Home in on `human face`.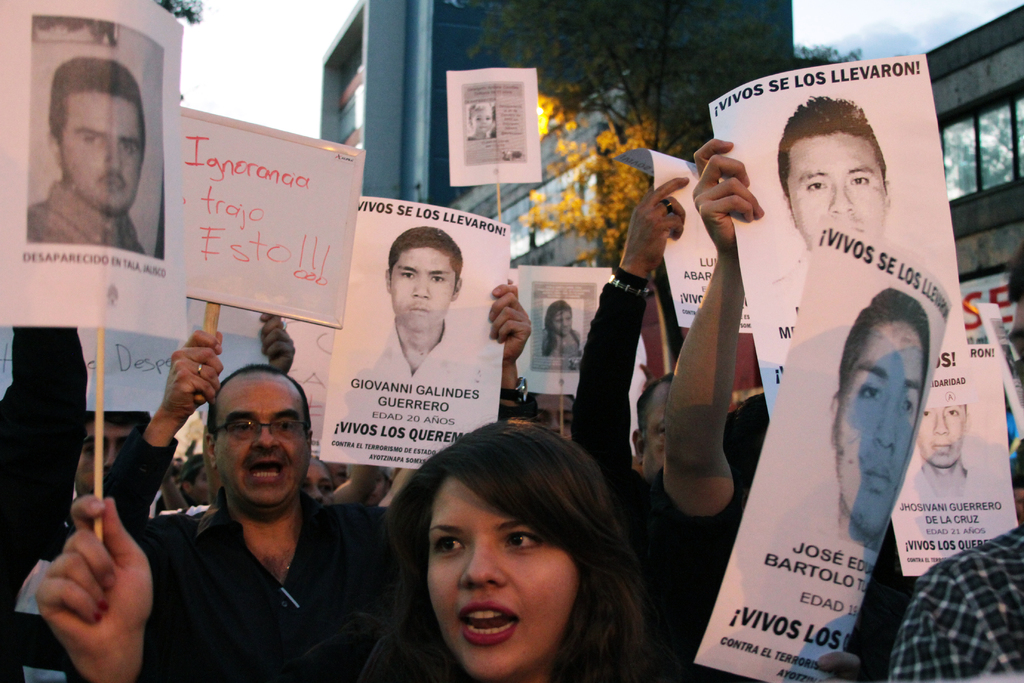
Homed in at box(911, 405, 966, 467).
